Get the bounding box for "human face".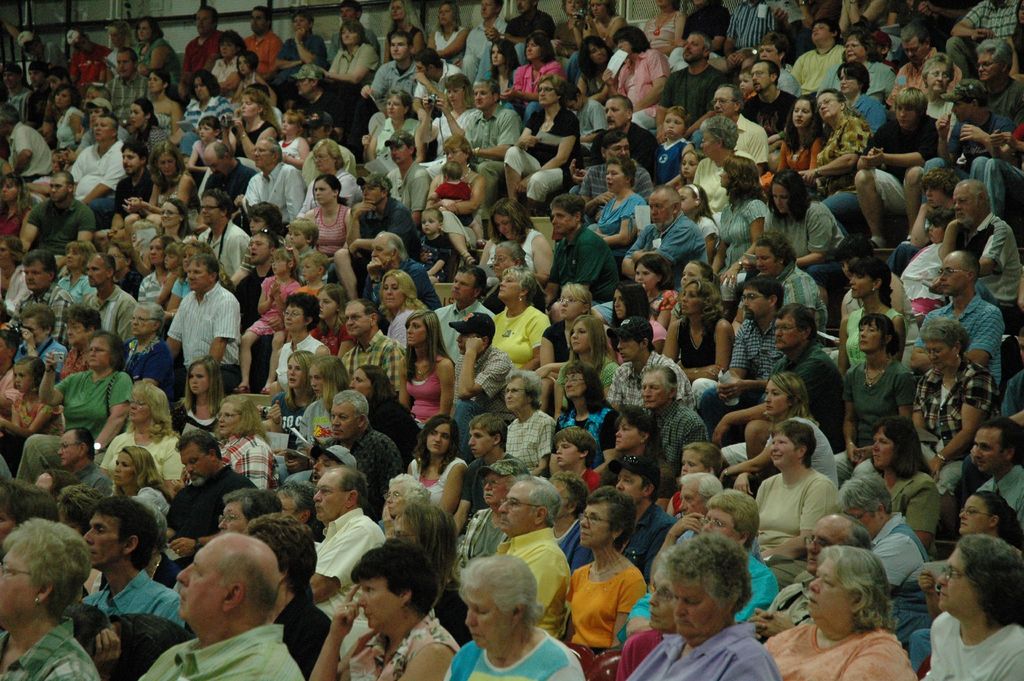
(589, 0, 605, 15).
